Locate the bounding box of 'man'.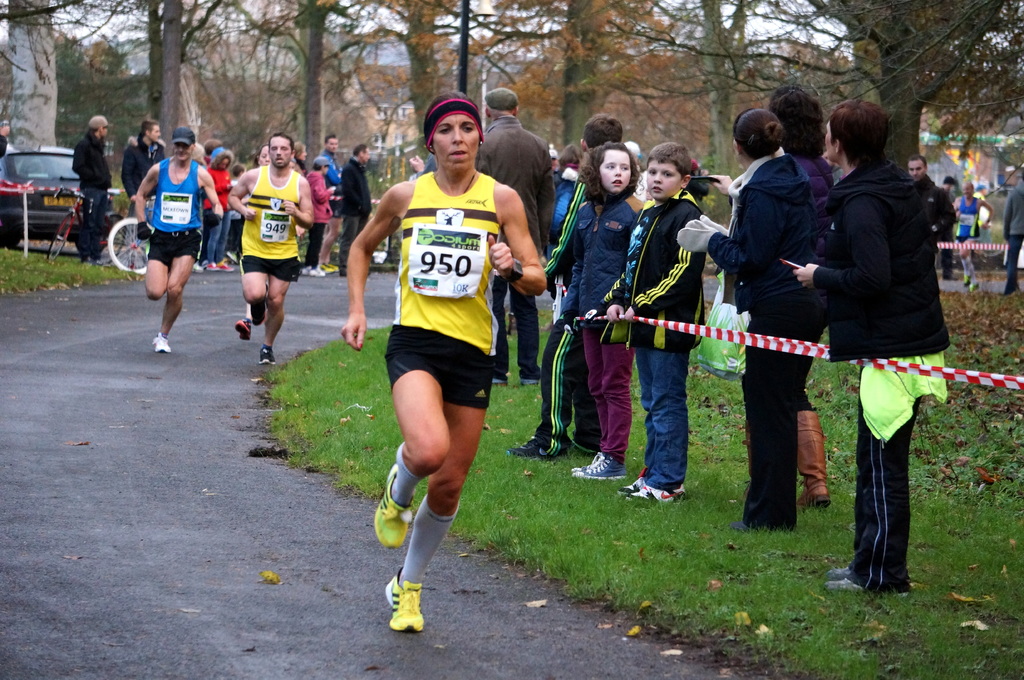
Bounding box: 934, 172, 959, 282.
